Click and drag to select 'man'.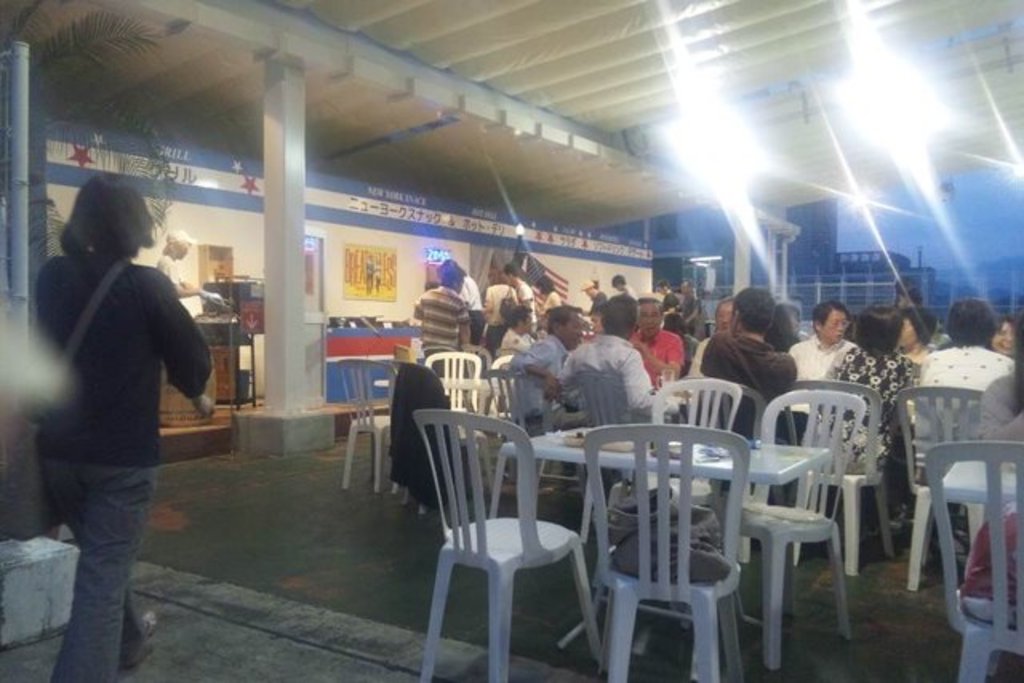
Selection: bbox(581, 280, 603, 322).
